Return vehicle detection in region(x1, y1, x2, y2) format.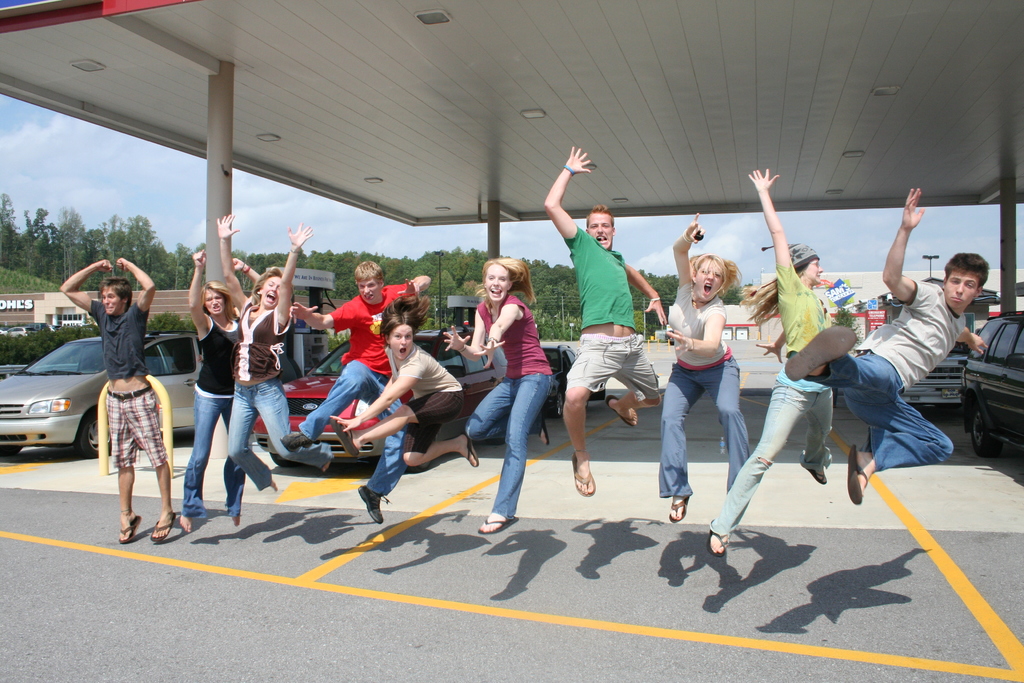
region(248, 332, 513, 452).
